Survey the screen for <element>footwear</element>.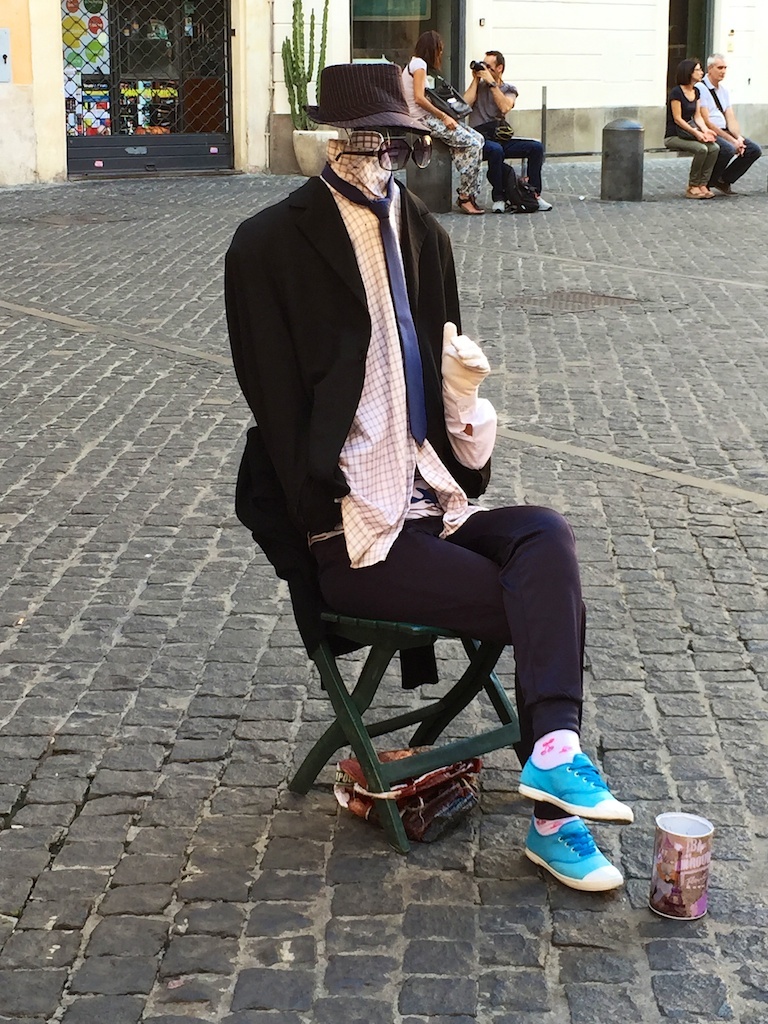
Survey found: x1=687 y1=187 x2=706 y2=197.
